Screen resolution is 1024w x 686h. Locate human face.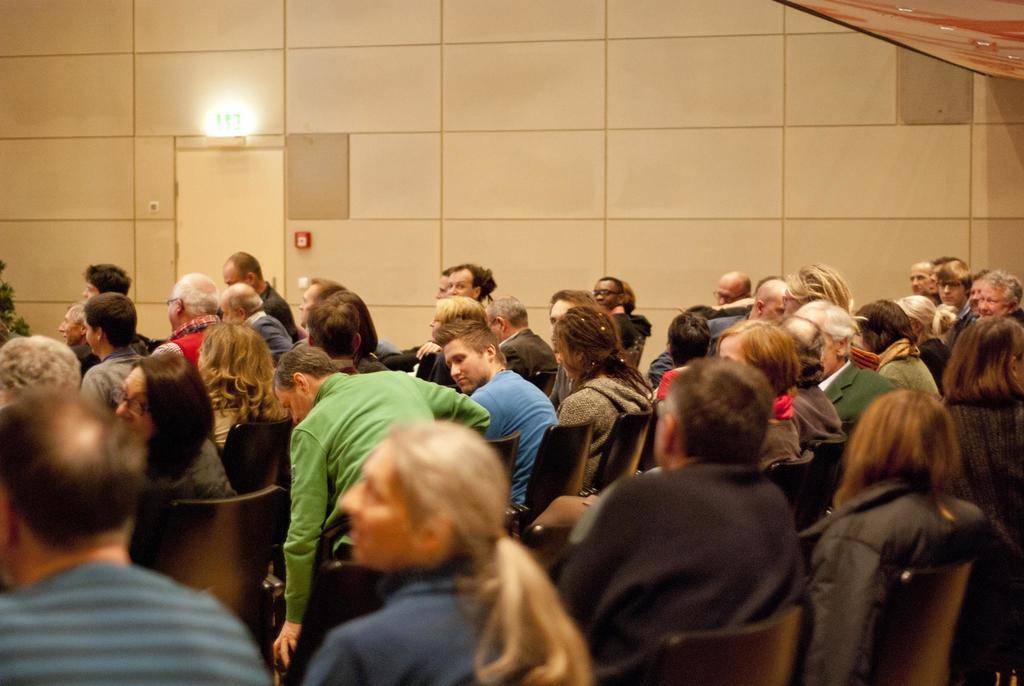
<region>58, 314, 83, 347</region>.
